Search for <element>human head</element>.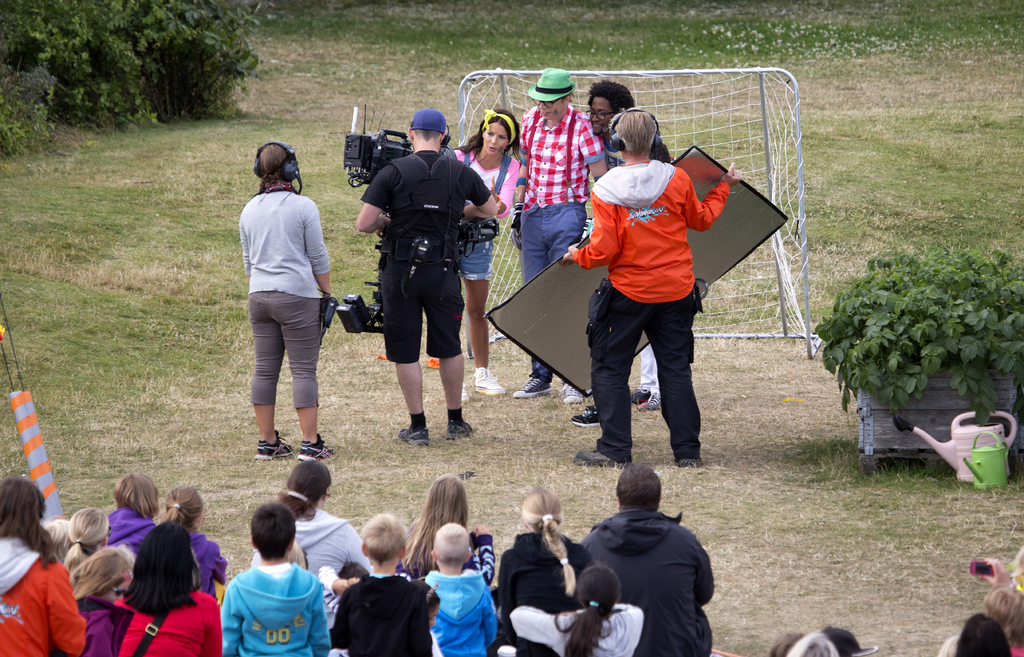
Found at bbox=(166, 486, 206, 520).
